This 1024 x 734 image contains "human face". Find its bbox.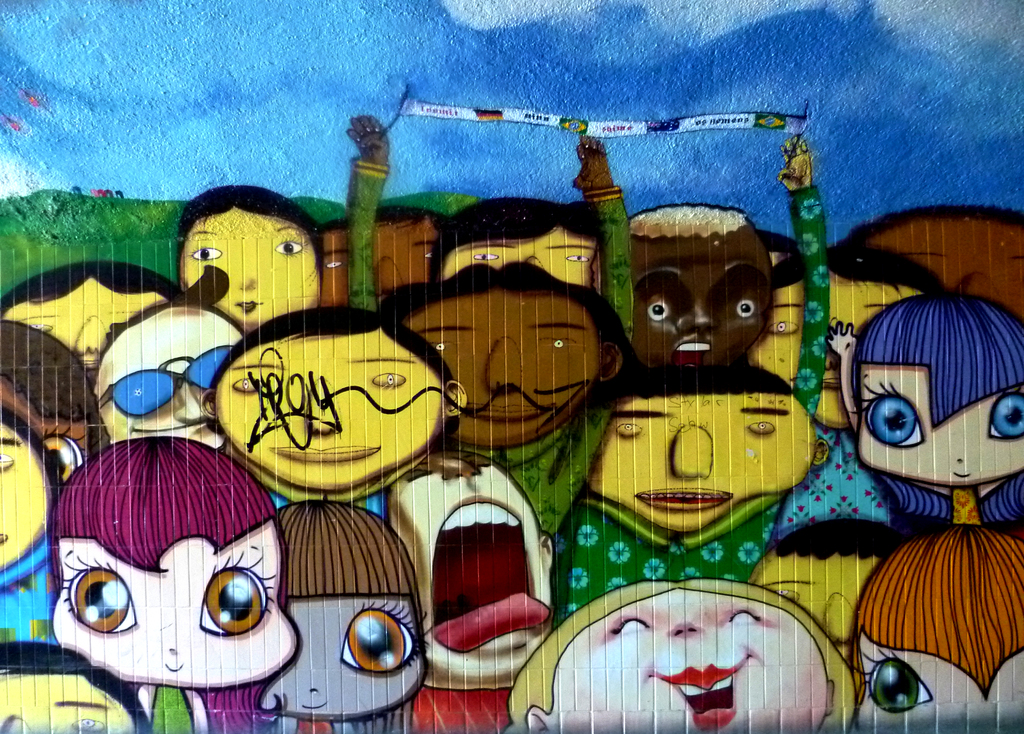
region(584, 398, 813, 524).
